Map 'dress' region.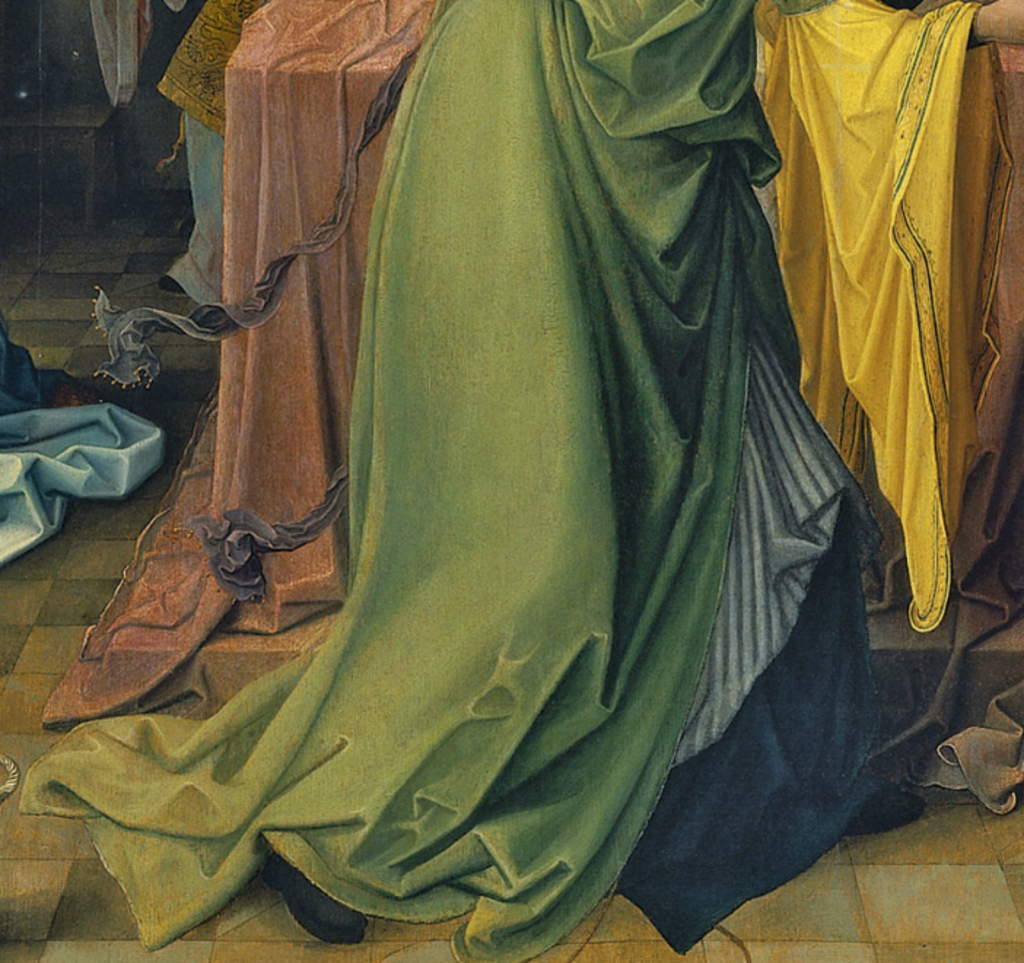
Mapped to l=160, t=0, r=780, b=962.
